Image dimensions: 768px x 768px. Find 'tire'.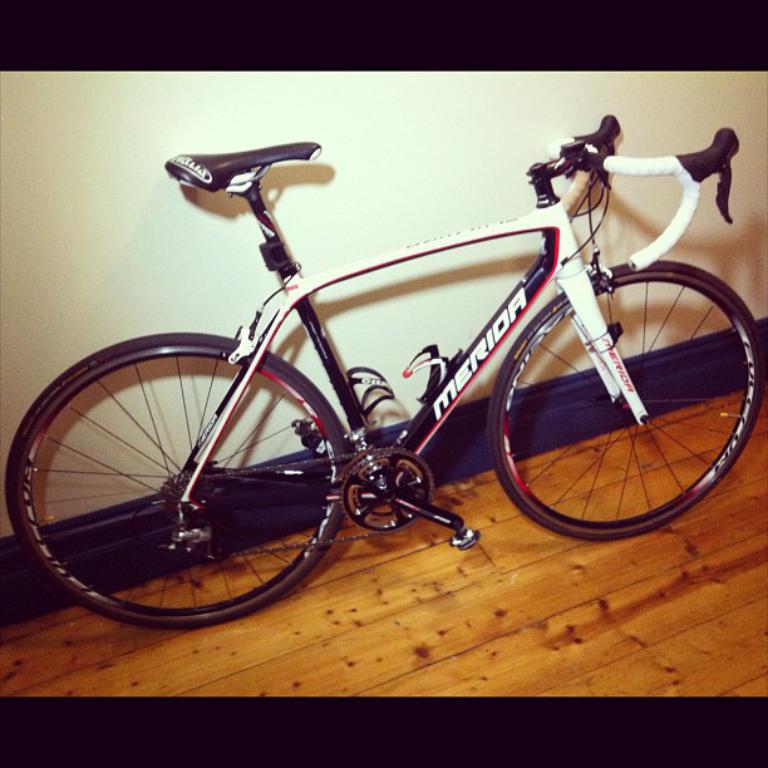
box=[489, 260, 765, 542].
